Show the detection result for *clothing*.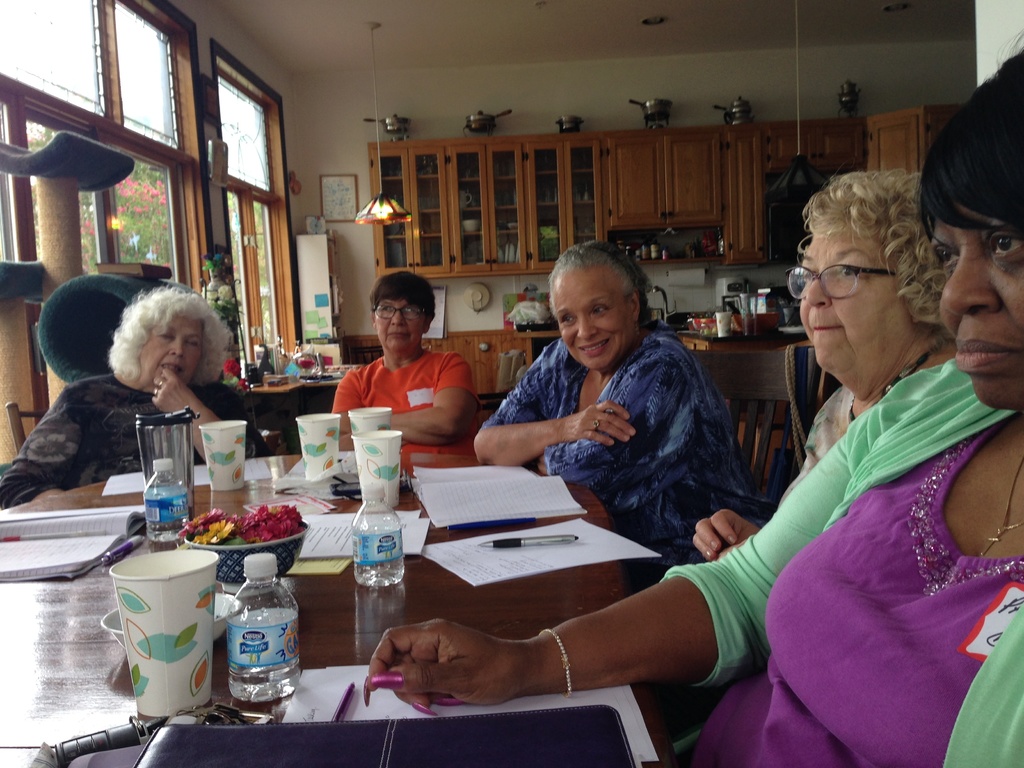
{"x1": 0, "y1": 373, "x2": 275, "y2": 505}.
